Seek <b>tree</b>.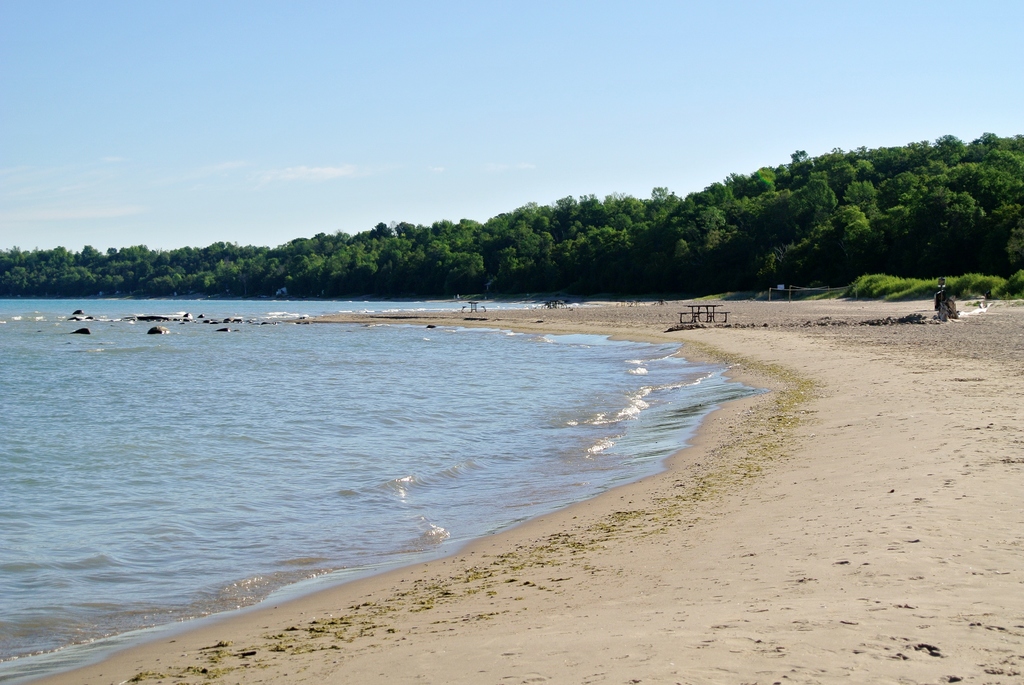
<bbox>477, 243, 527, 303</bbox>.
